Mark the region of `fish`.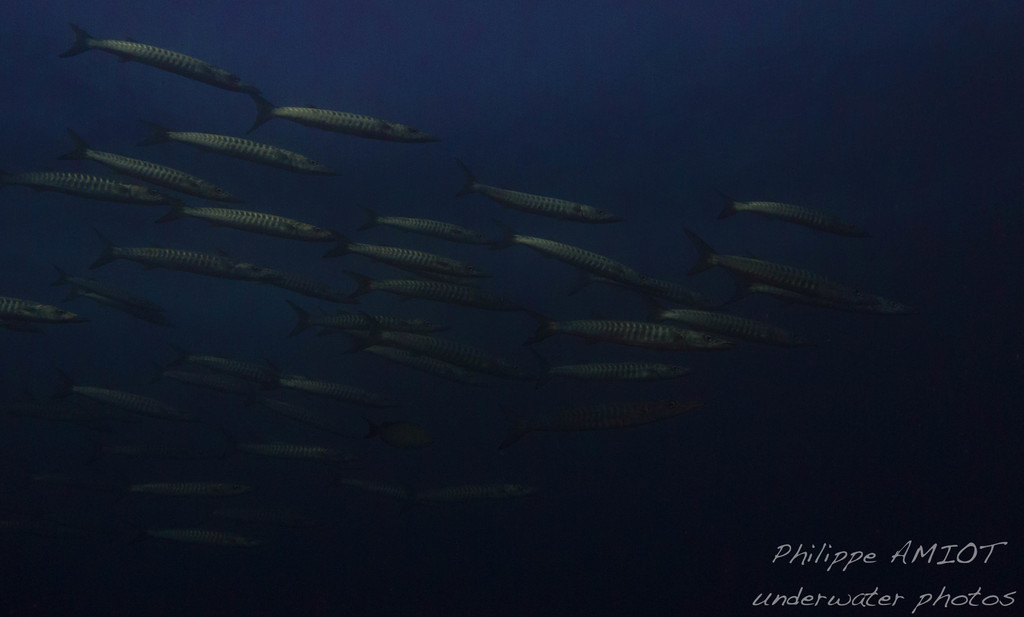
Region: <region>685, 226, 915, 322</region>.
